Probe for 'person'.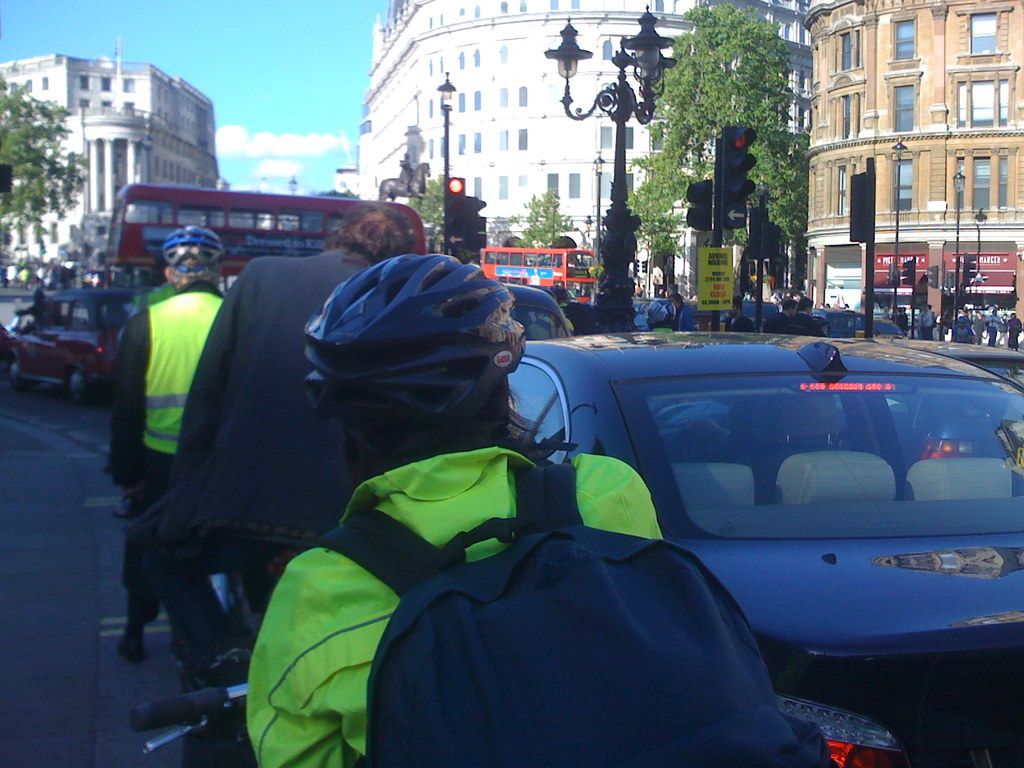
Probe result: 666:296:698:332.
